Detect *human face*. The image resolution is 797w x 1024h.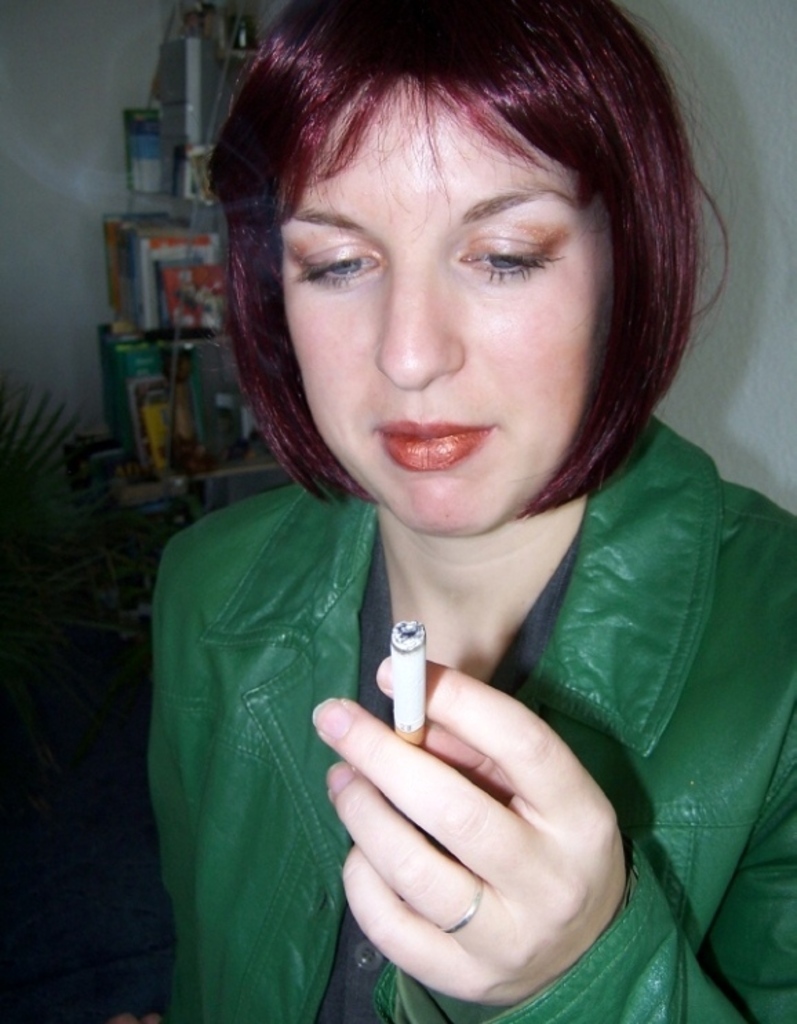
x1=283, y1=72, x2=616, y2=536.
